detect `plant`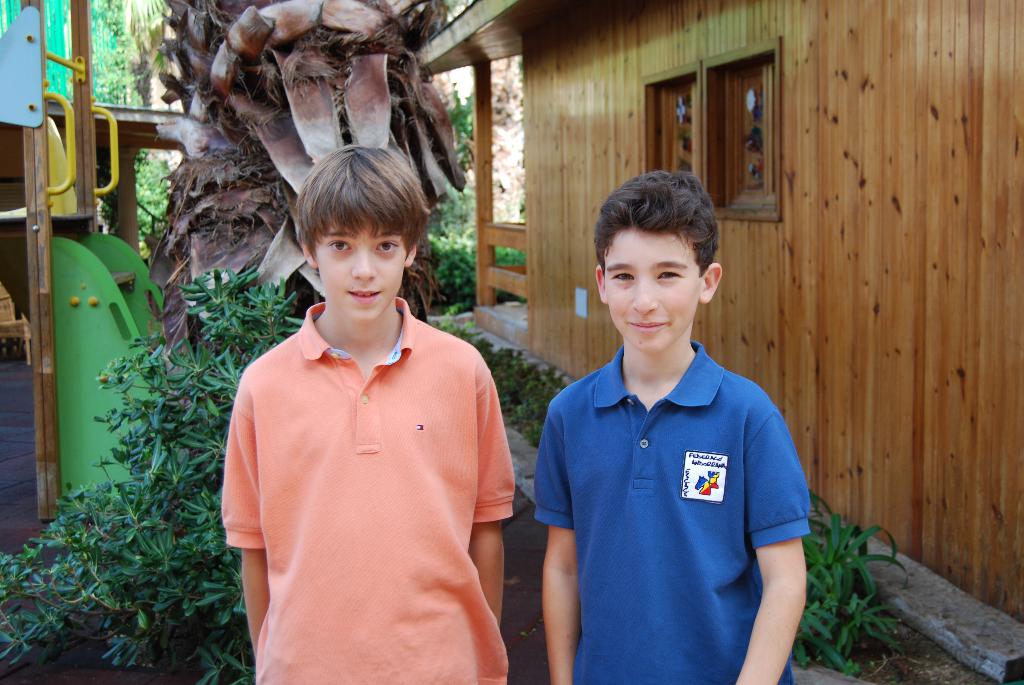
l=428, t=232, r=530, b=310
